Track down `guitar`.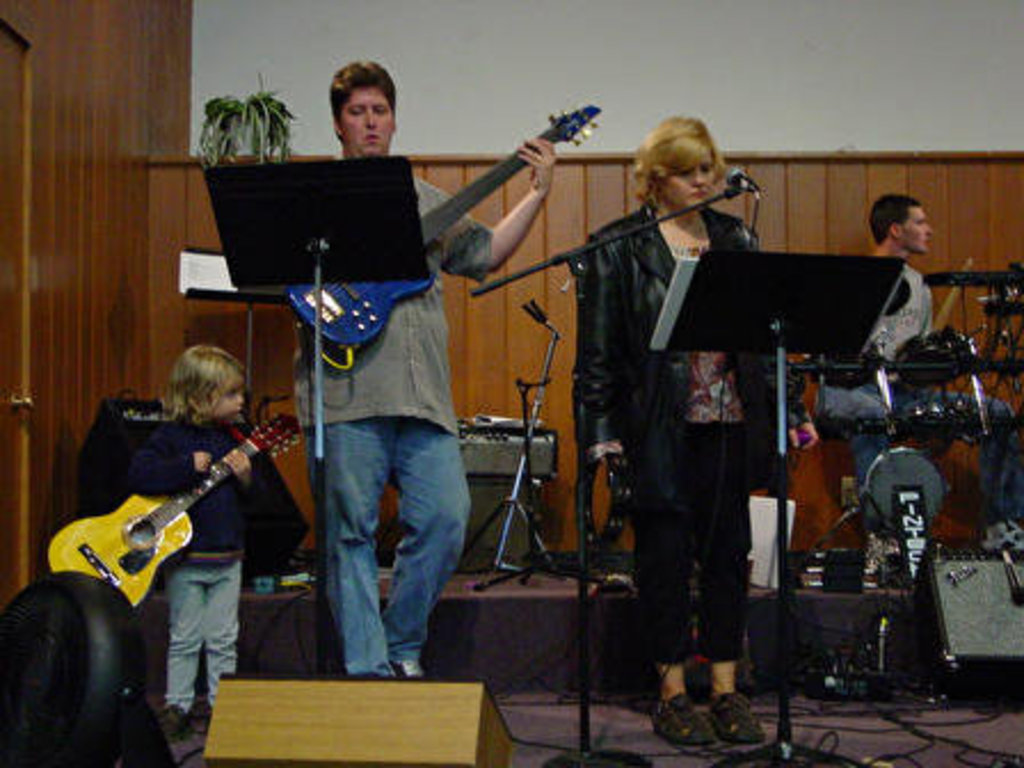
Tracked to x1=43 y1=409 x2=297 y2=606.
